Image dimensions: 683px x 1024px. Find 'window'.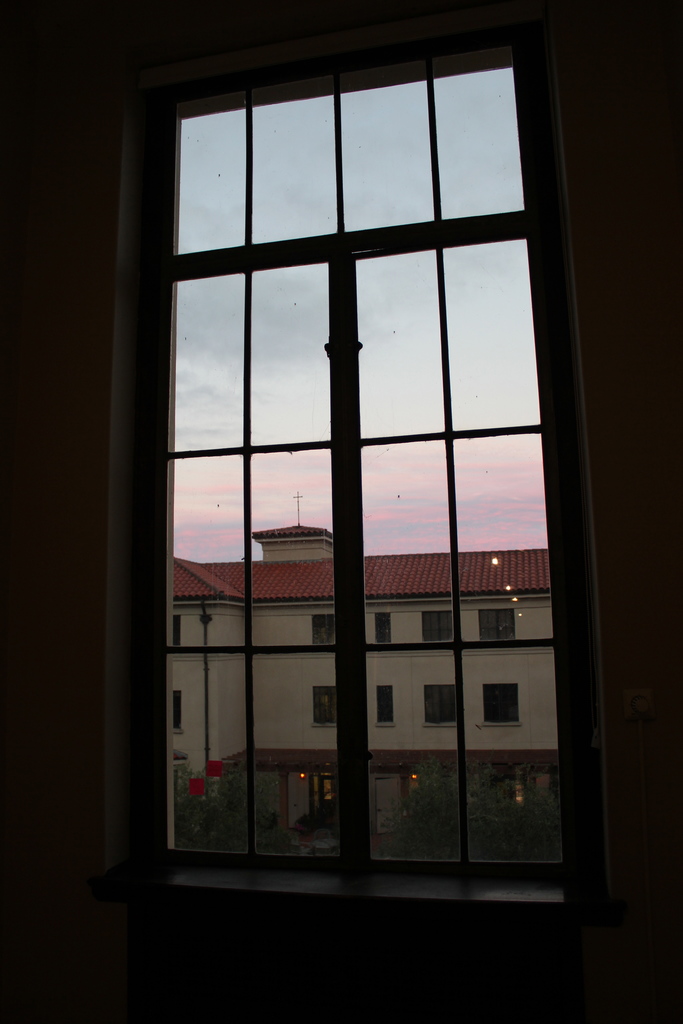
(476,608,518,643).
